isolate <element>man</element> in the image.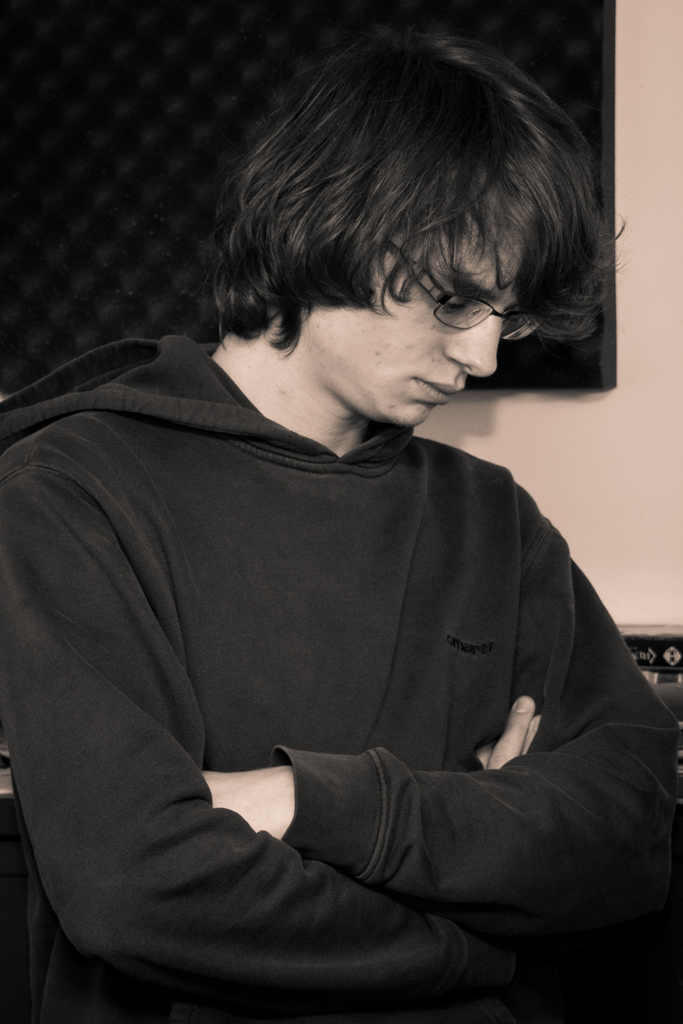
Isolated region: 52:26:674:1023.
